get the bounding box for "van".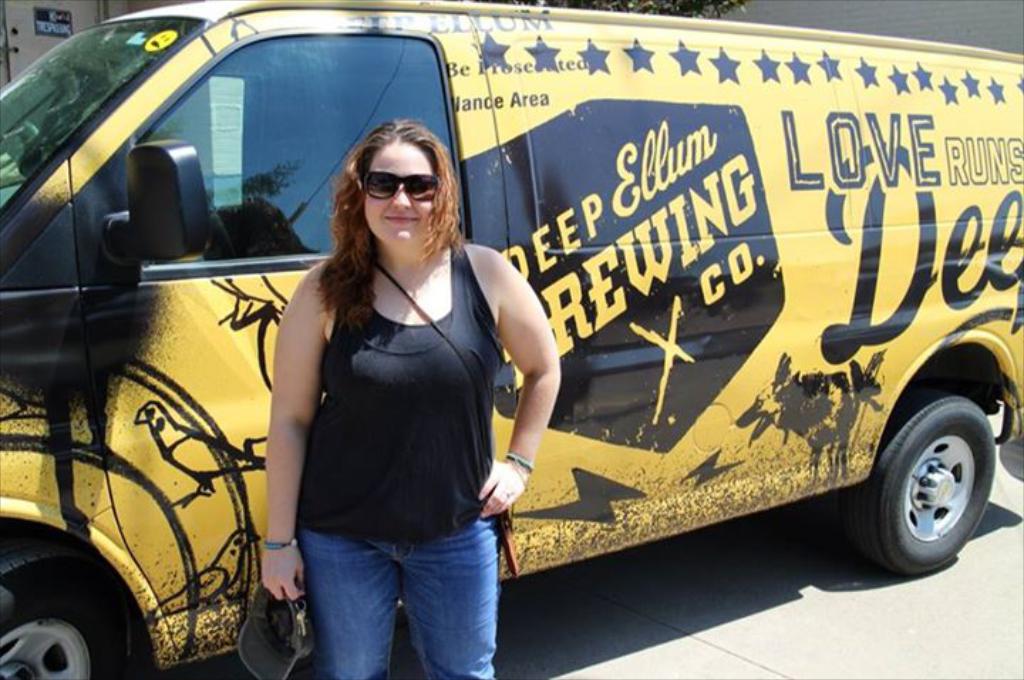
{"x1": 0, "y1": 0, "x2": 1023, "y2": 679}.
